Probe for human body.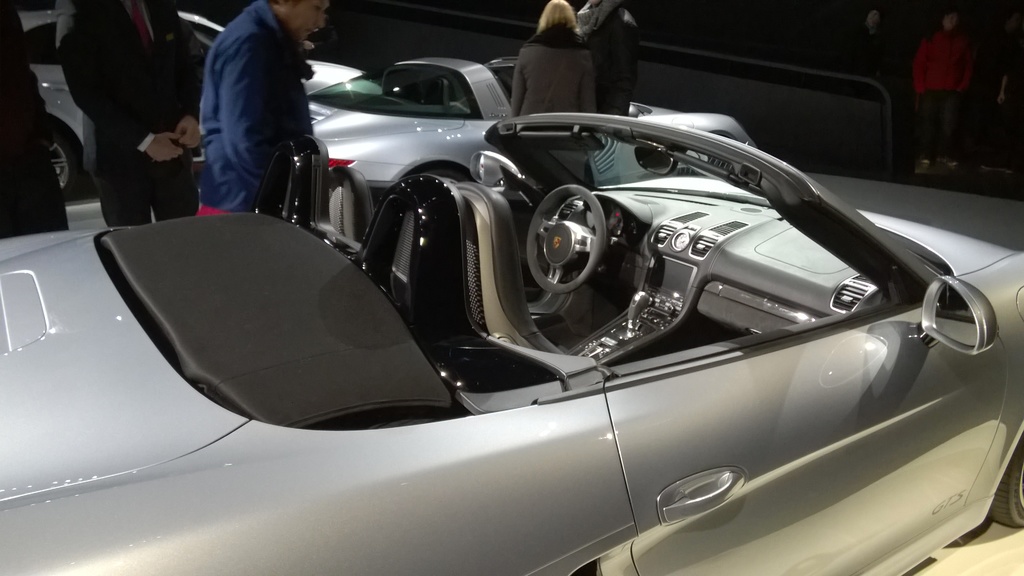
Probe result: (left=910, top=8, right=979, bottom=176).
